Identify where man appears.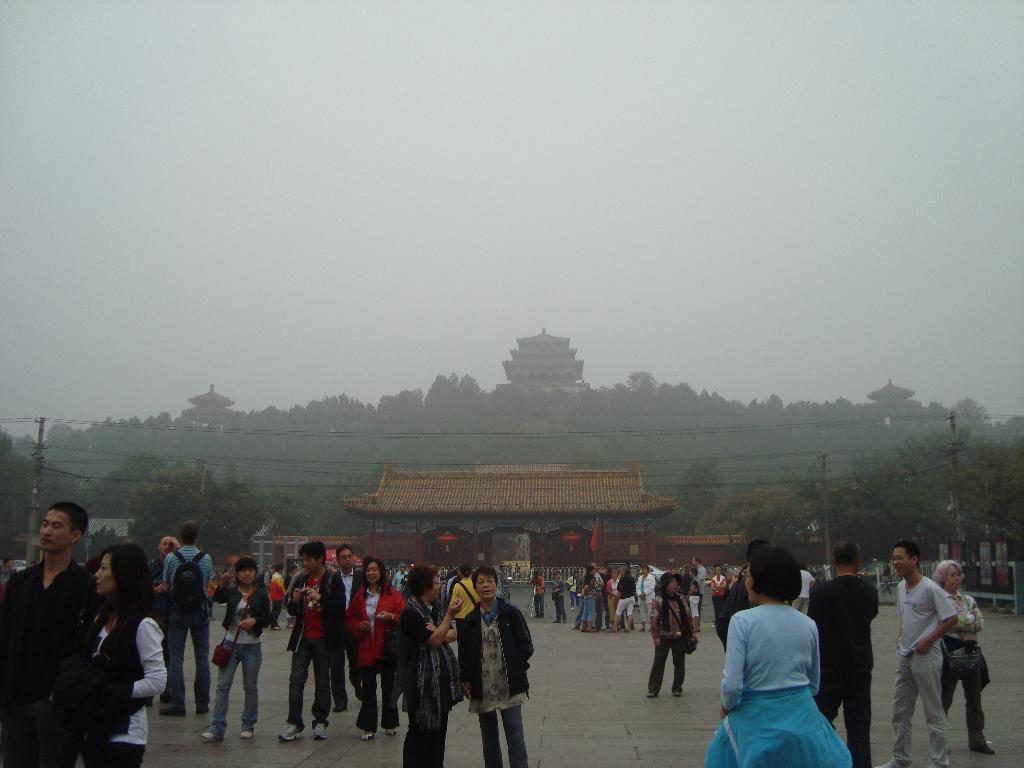
Appears at <region>529, 572, 547, 620</region>.
